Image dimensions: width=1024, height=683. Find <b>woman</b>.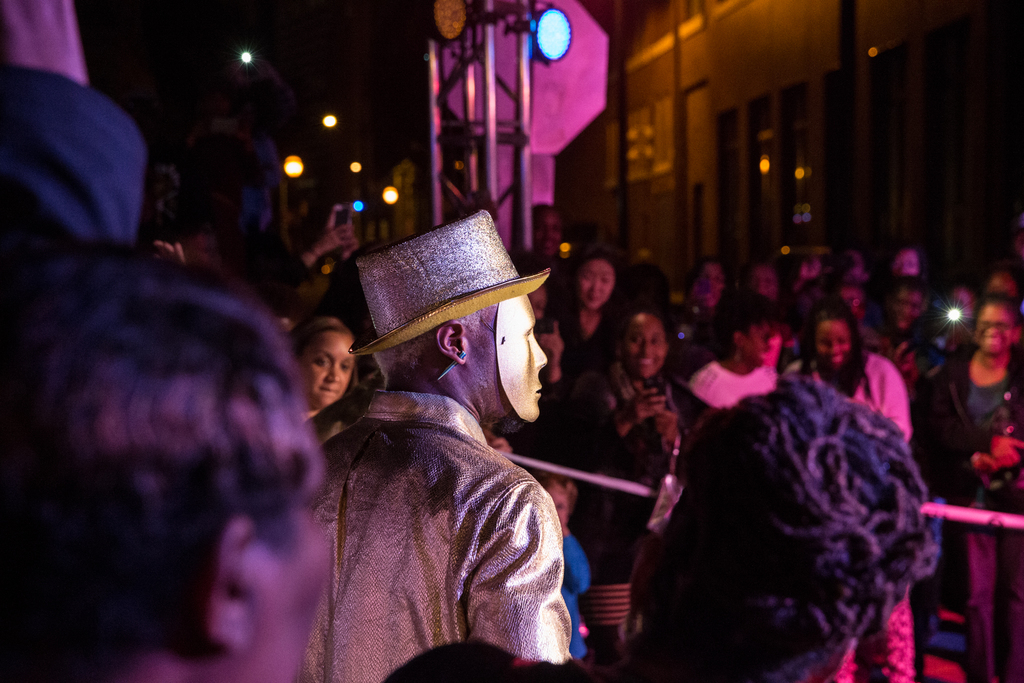
[910, 291, 1023, 682].
